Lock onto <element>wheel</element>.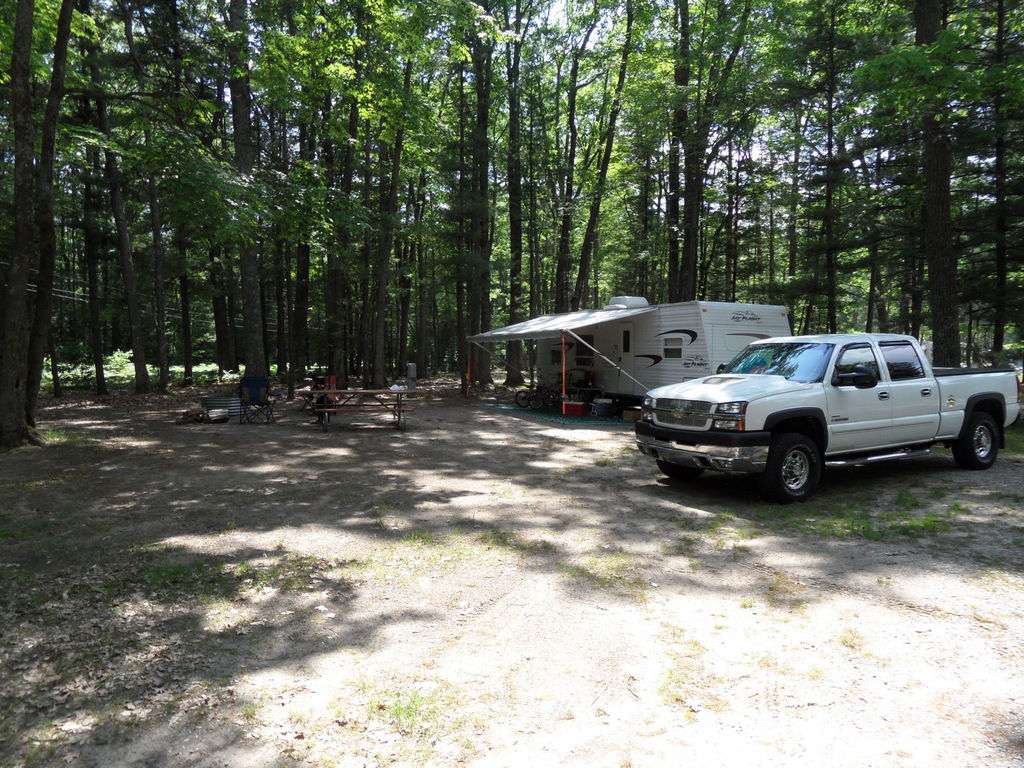
Locked: select_region(656, 458, 707, 479).
